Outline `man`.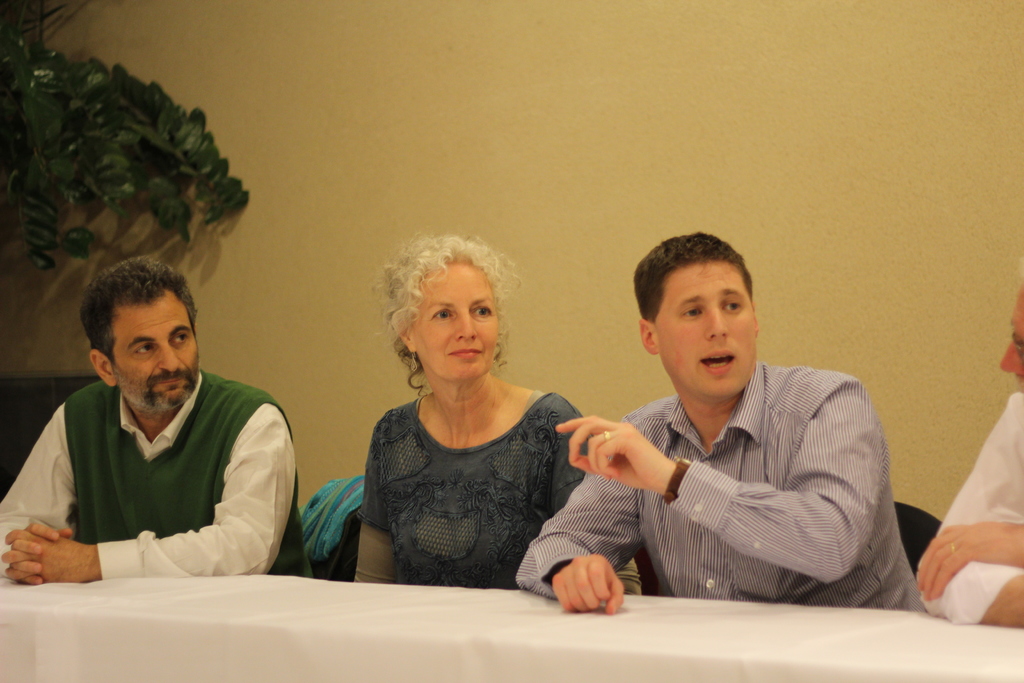
Outline: BBox(506, 226, 932, 631).
